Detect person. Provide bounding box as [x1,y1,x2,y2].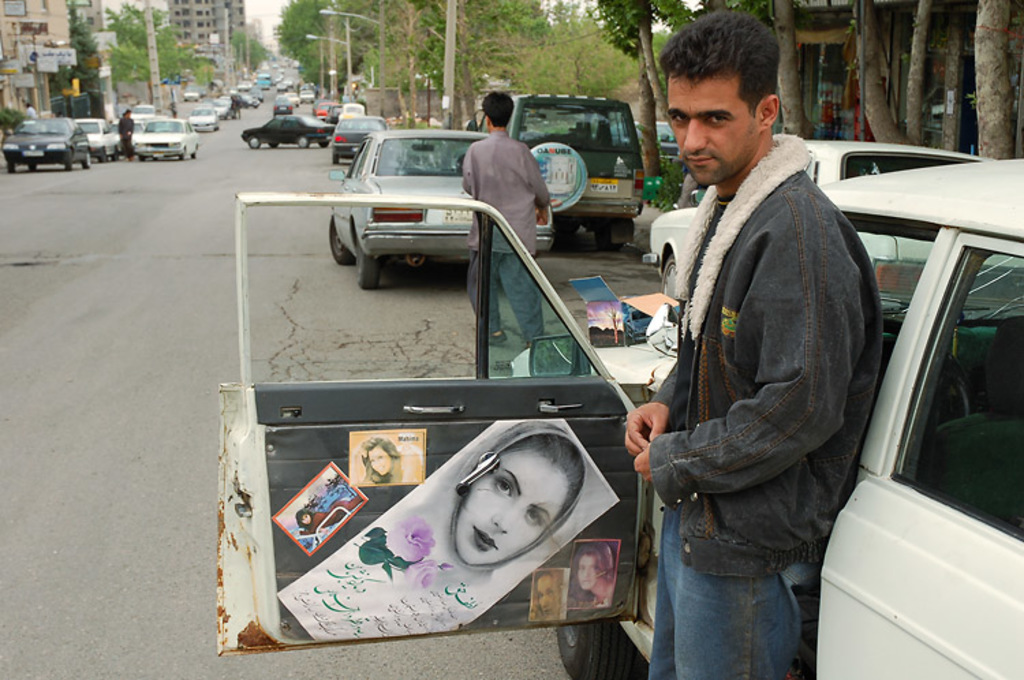
[640,55,885,679].
